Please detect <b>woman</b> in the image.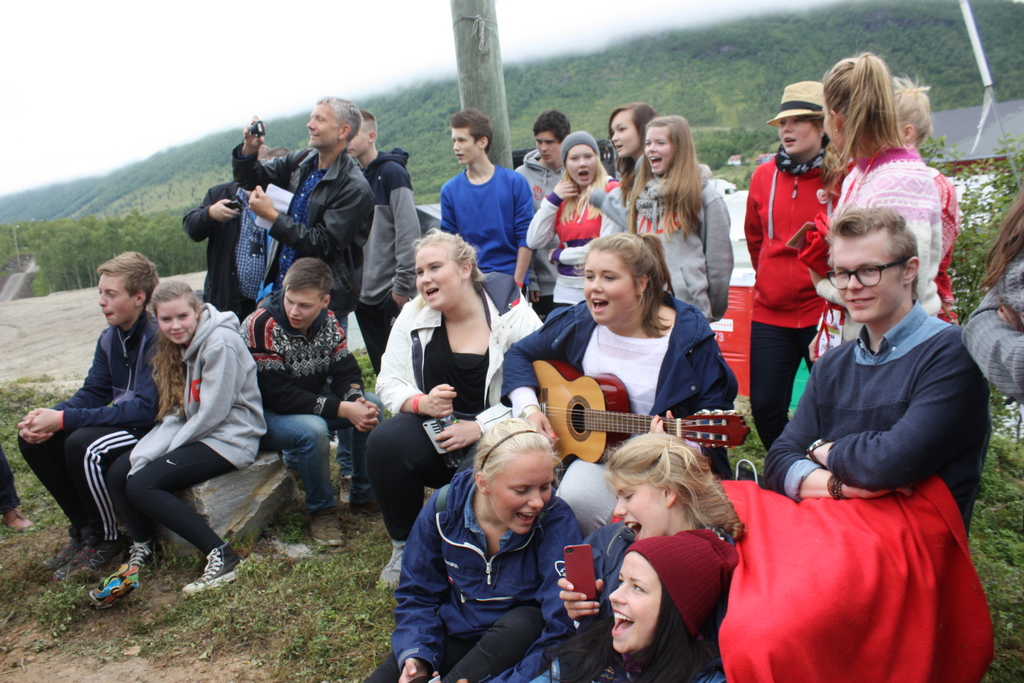
x1=365, y1=236, x2=556, y2=588.
